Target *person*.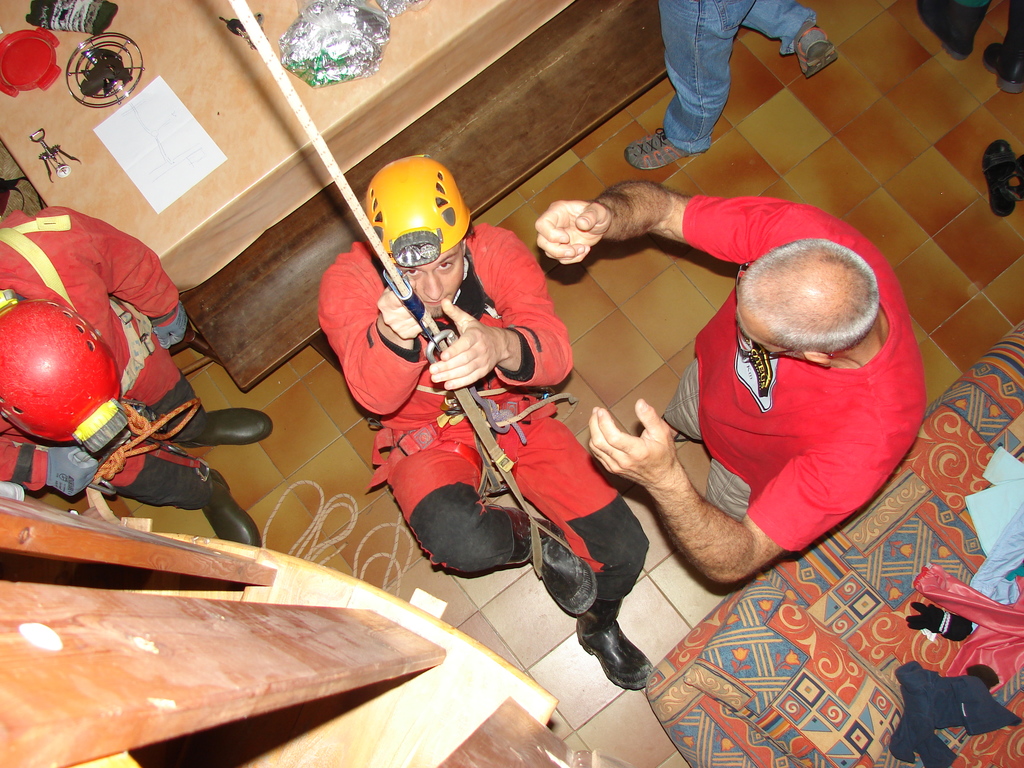
Target region: bbox=[0, 208, 265, 554].
